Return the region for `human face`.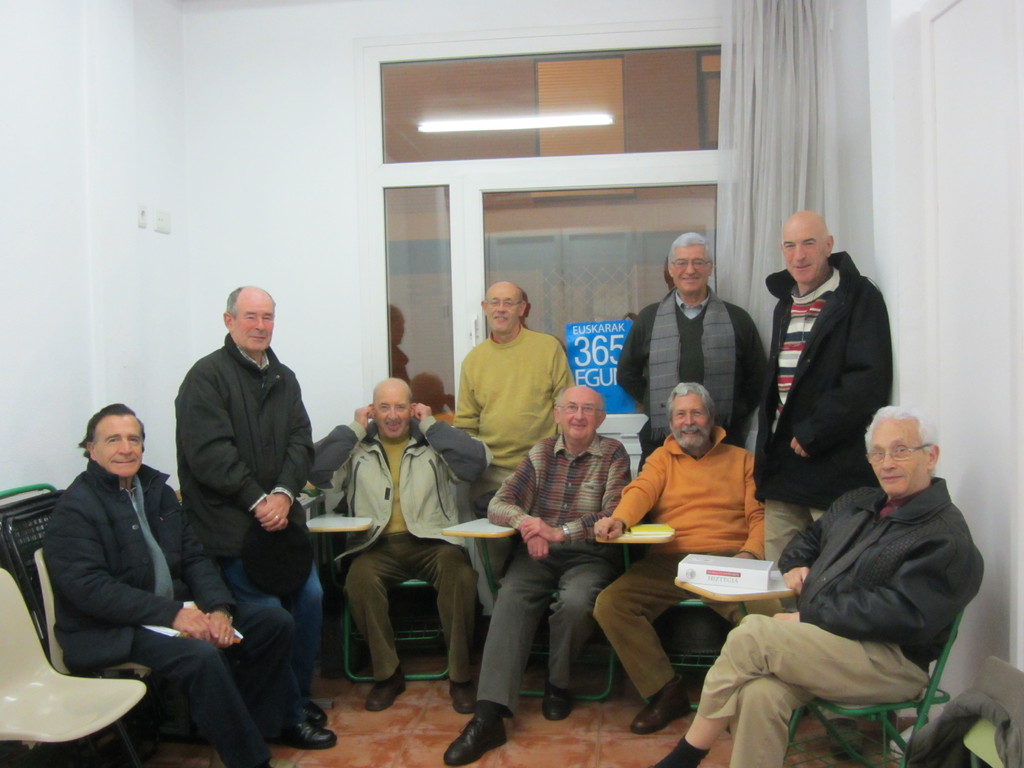
(x1=671, y1=393, x2=708, y2=444).
